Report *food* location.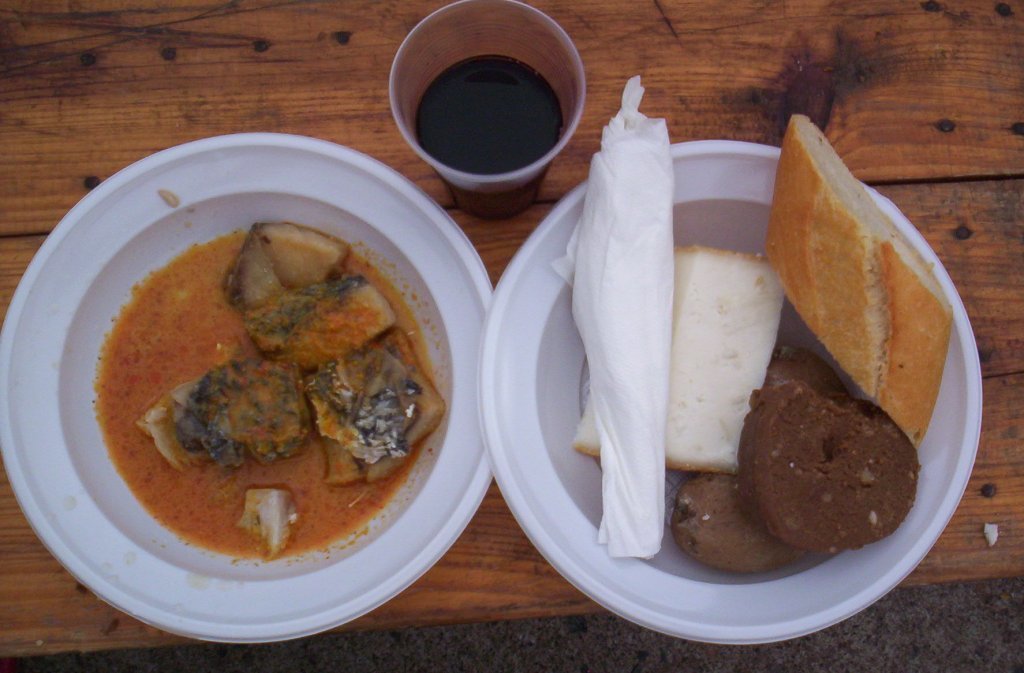
Report: x1=775, y1=348, x2=859, y2=409.
